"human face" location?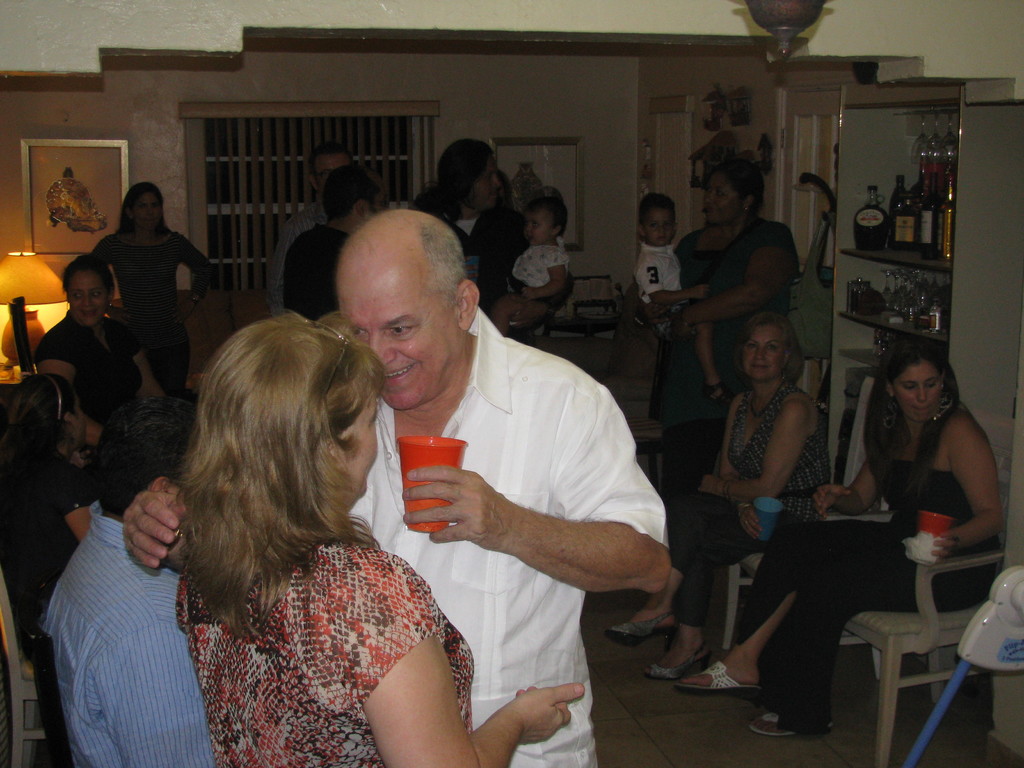
[left=643, top=209, right=675, bottom=246]
